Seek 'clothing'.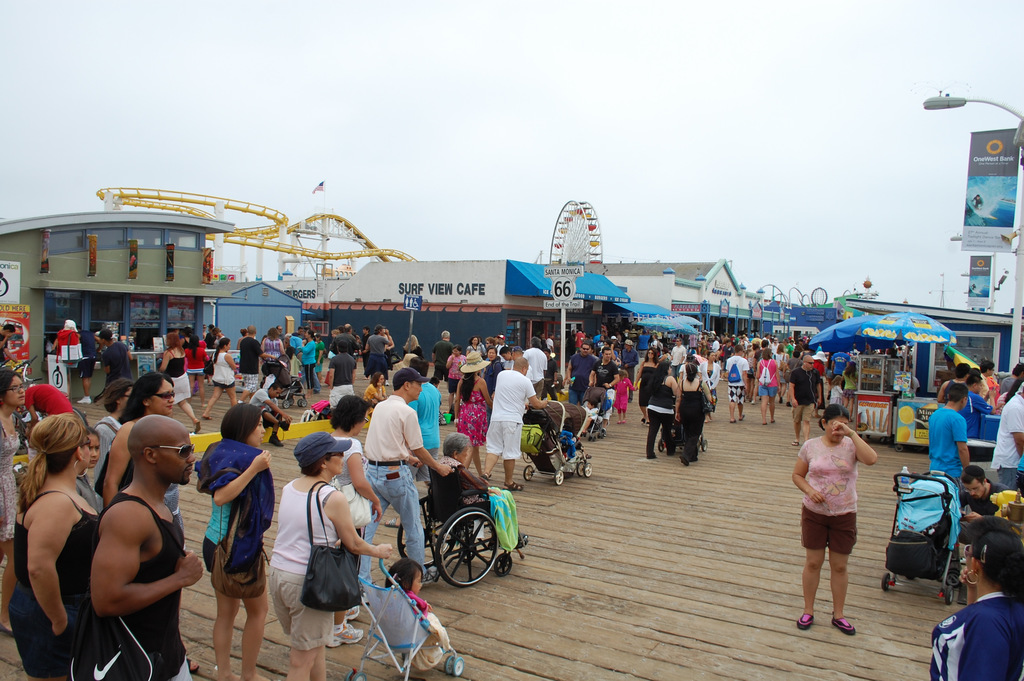
{"left": 105, "top": 339, "right": 133, "bottom": 390}.
